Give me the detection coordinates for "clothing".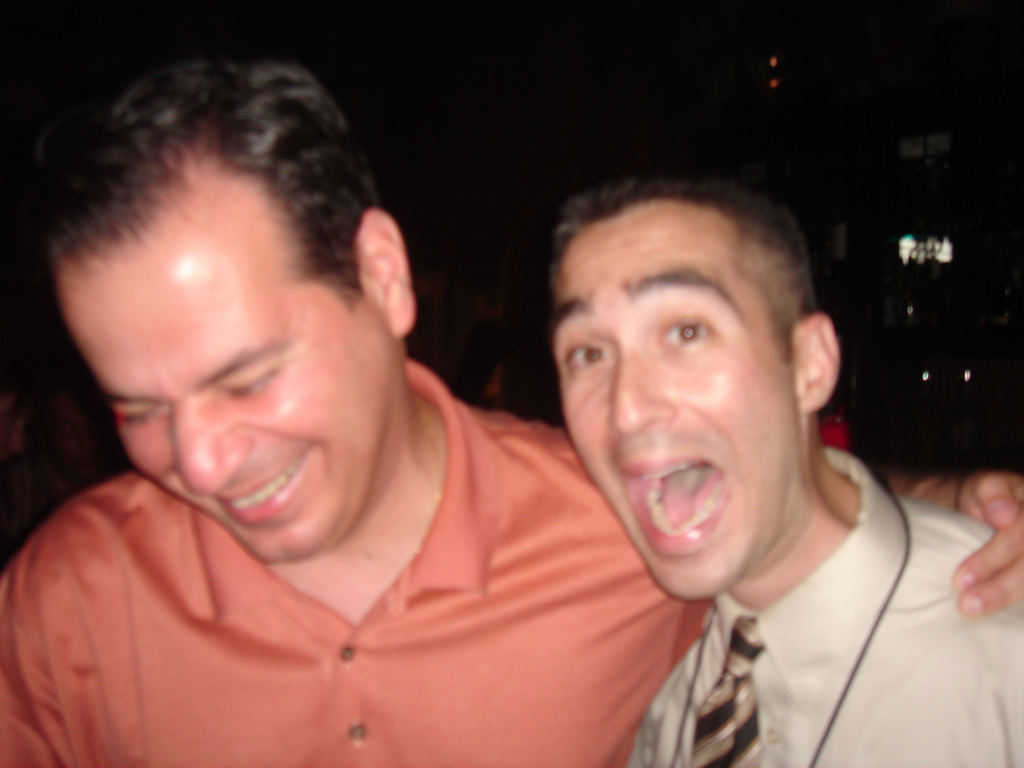
(0,353,710,767).
